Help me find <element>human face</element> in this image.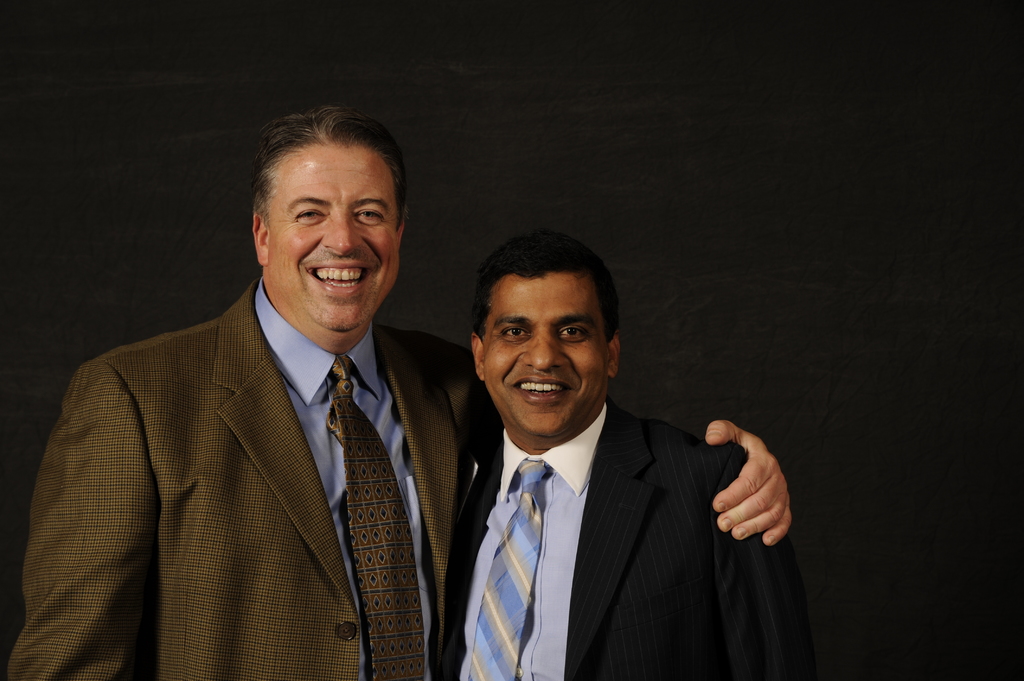
Found it: box=[266, 144, 397, 329].
